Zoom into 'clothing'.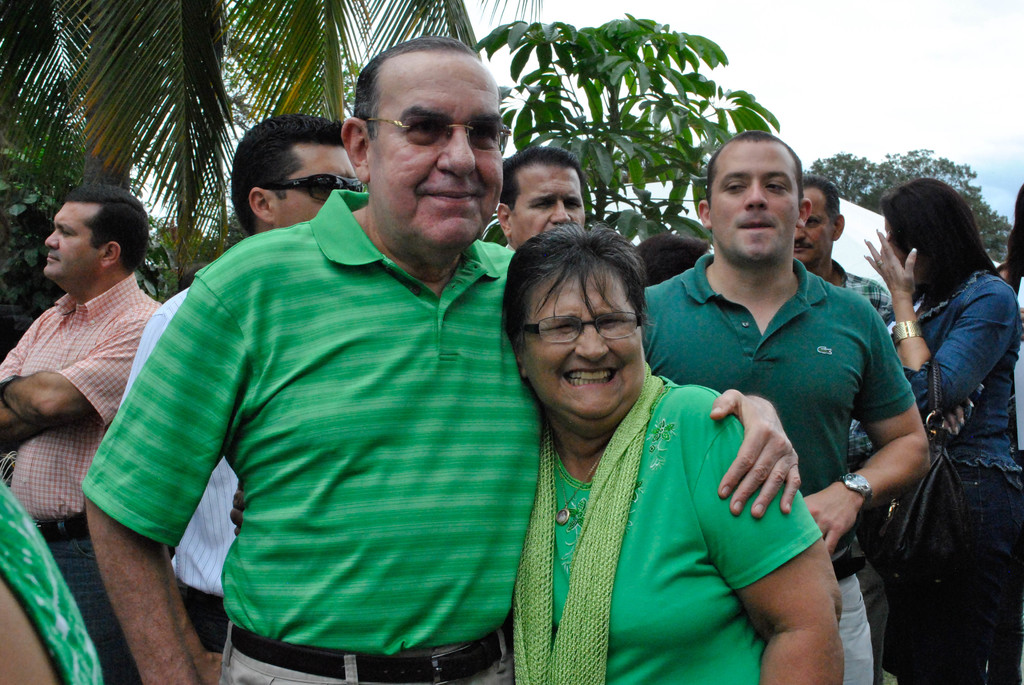
Zoom target: (0, 484, 98, 682).
